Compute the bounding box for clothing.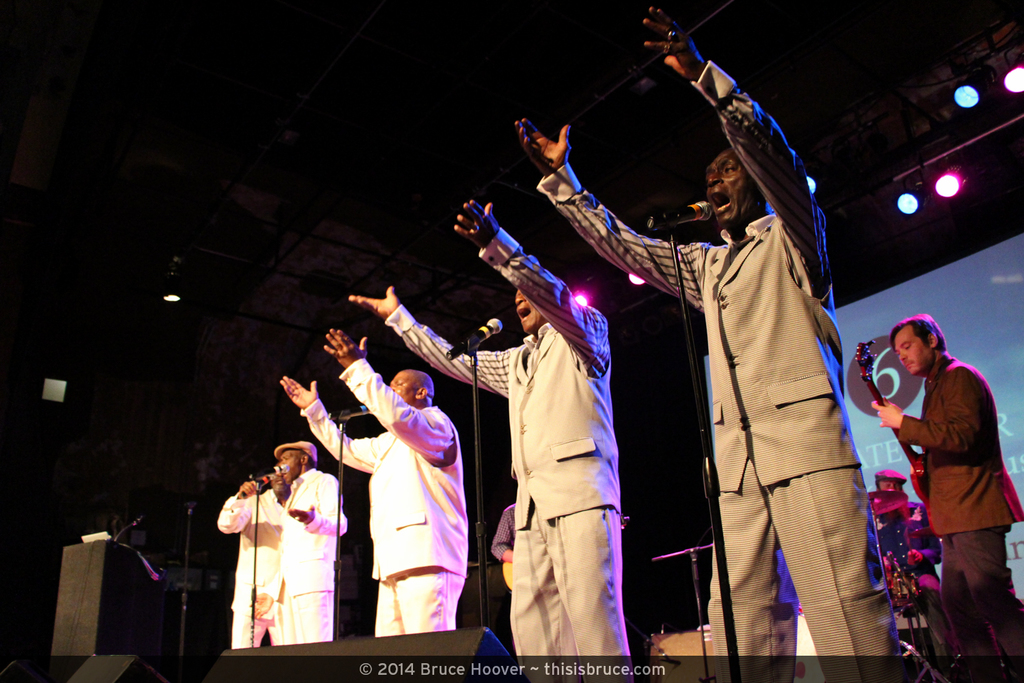
region(214, 487, 287, 650).
